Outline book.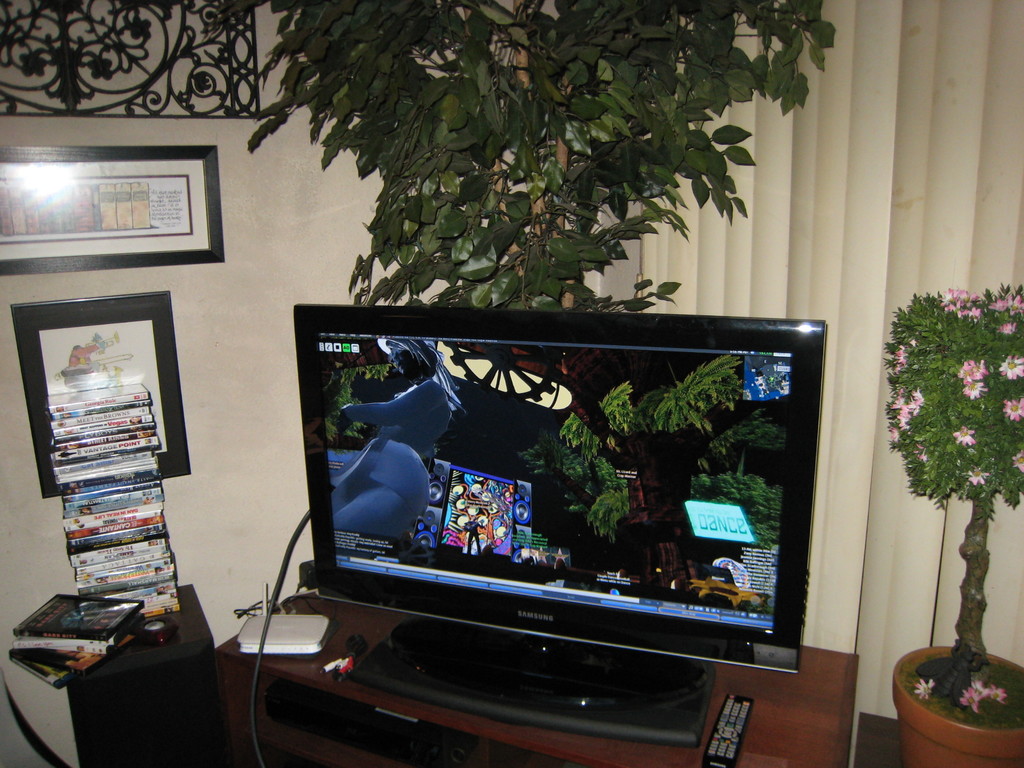
Outline: 40/383/161/409.
